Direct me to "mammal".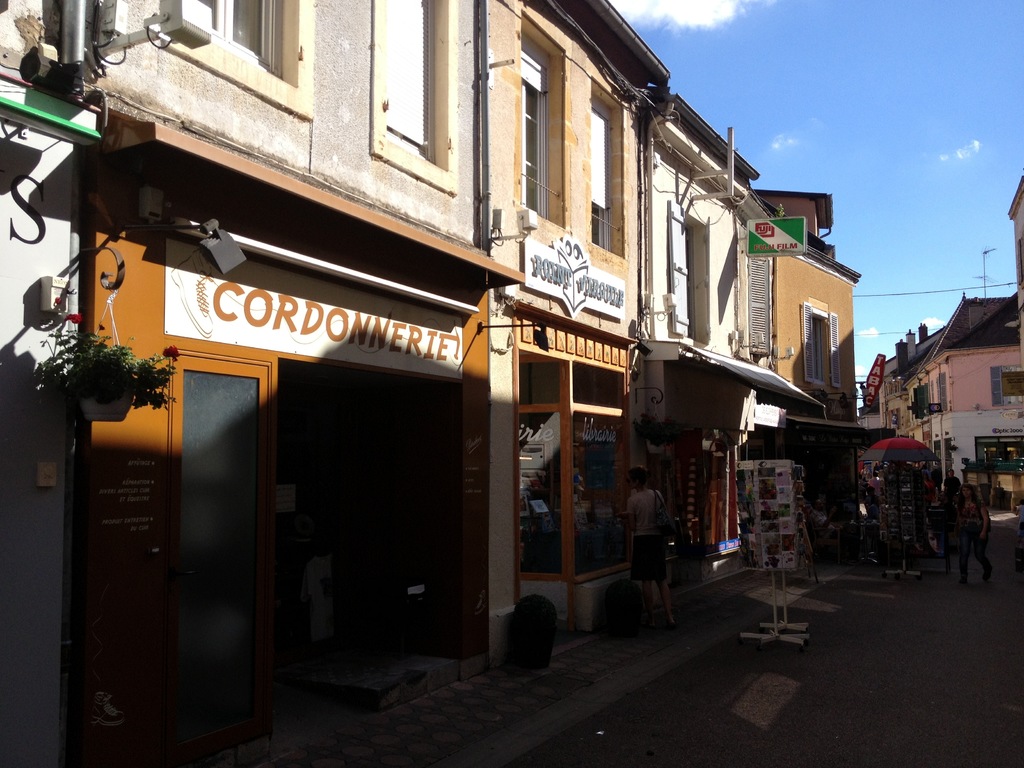
Direction: pyautogui.locateOnScreen(944, 470, 960, 503).
